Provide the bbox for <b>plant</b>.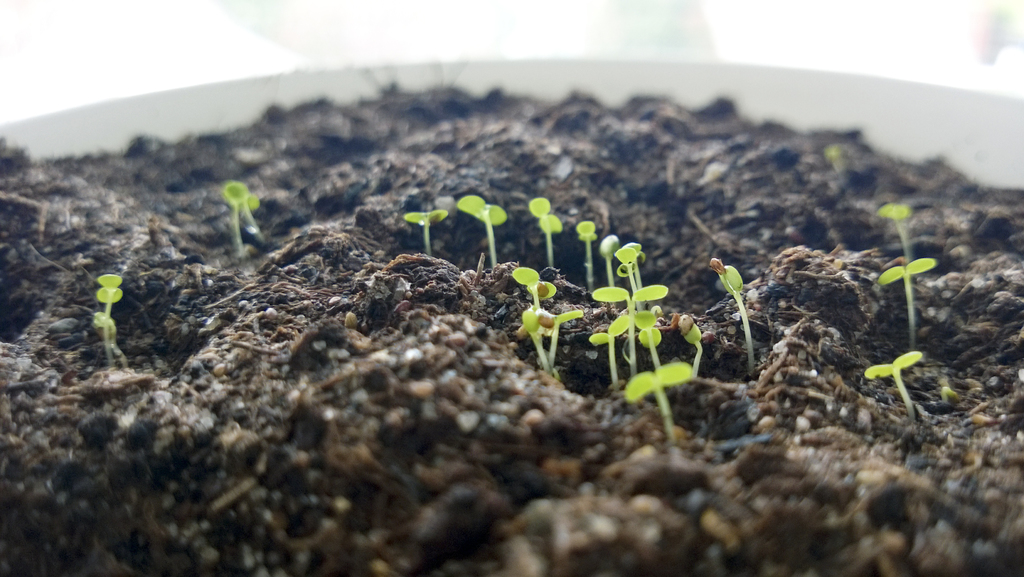
crop(678, 308, 707, 379).
